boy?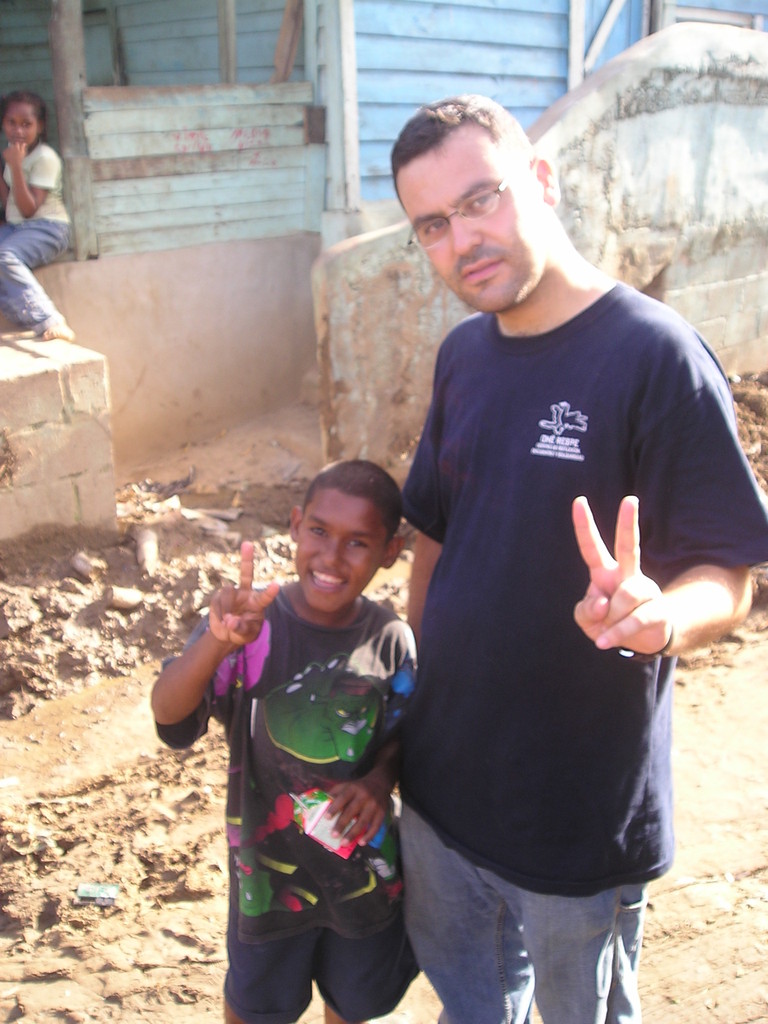
pyautogui.locateOnScreen(173, 461, 447, 1008)
